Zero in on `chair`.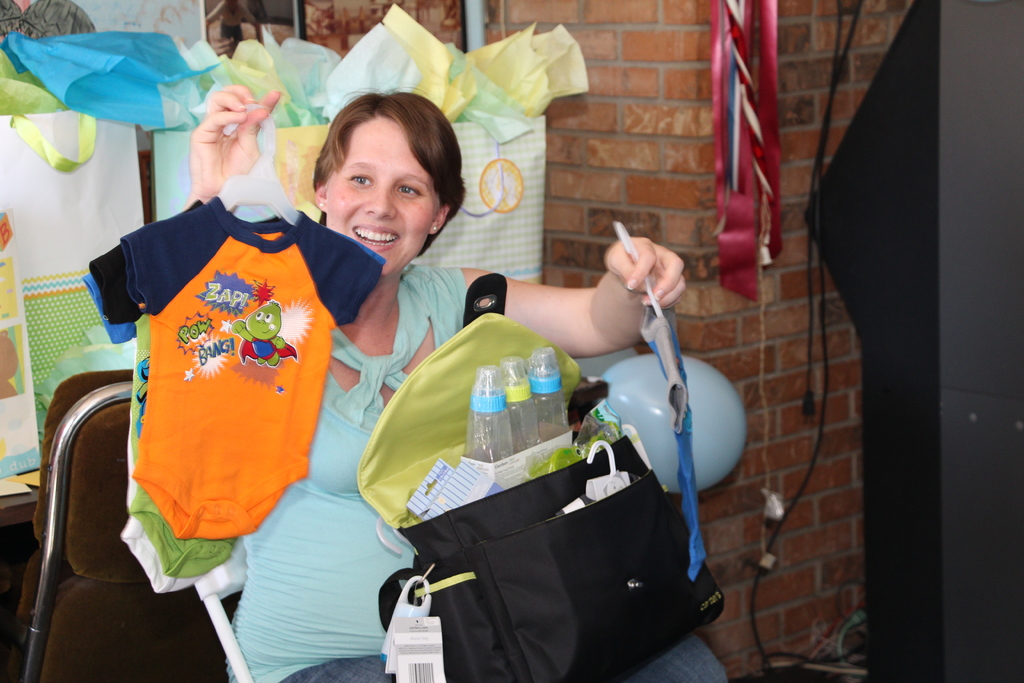
Zeroed in: pyautogui.locateOnScreen(23, 381, 245, 682).
